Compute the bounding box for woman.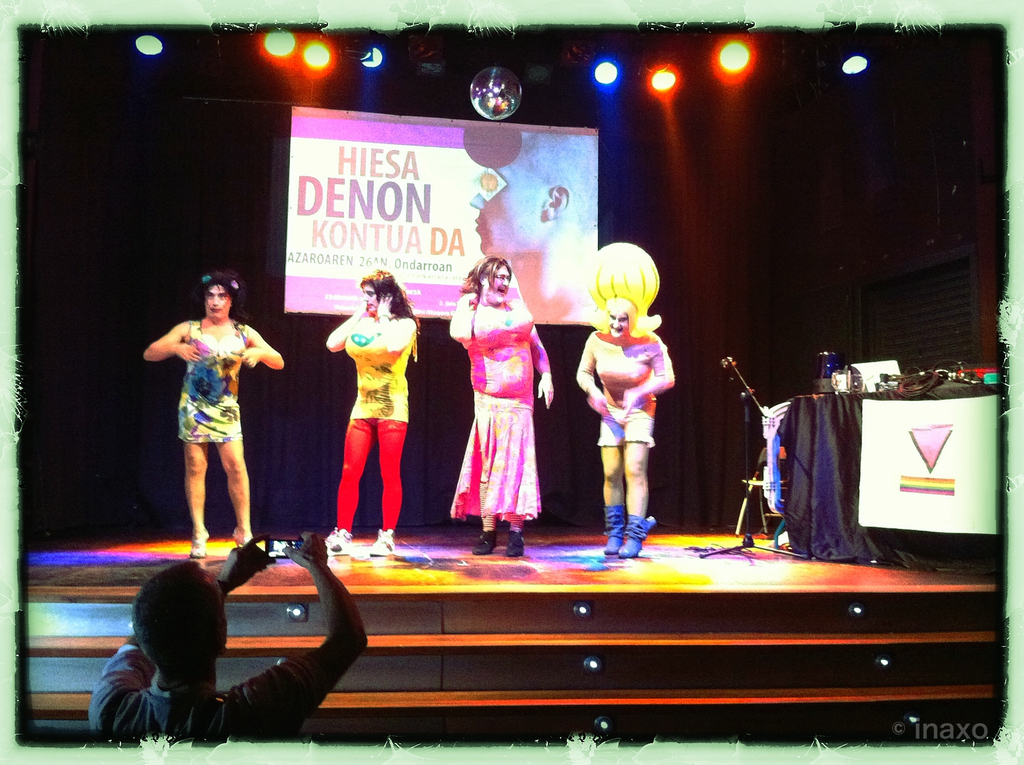
143 265 285 560.
